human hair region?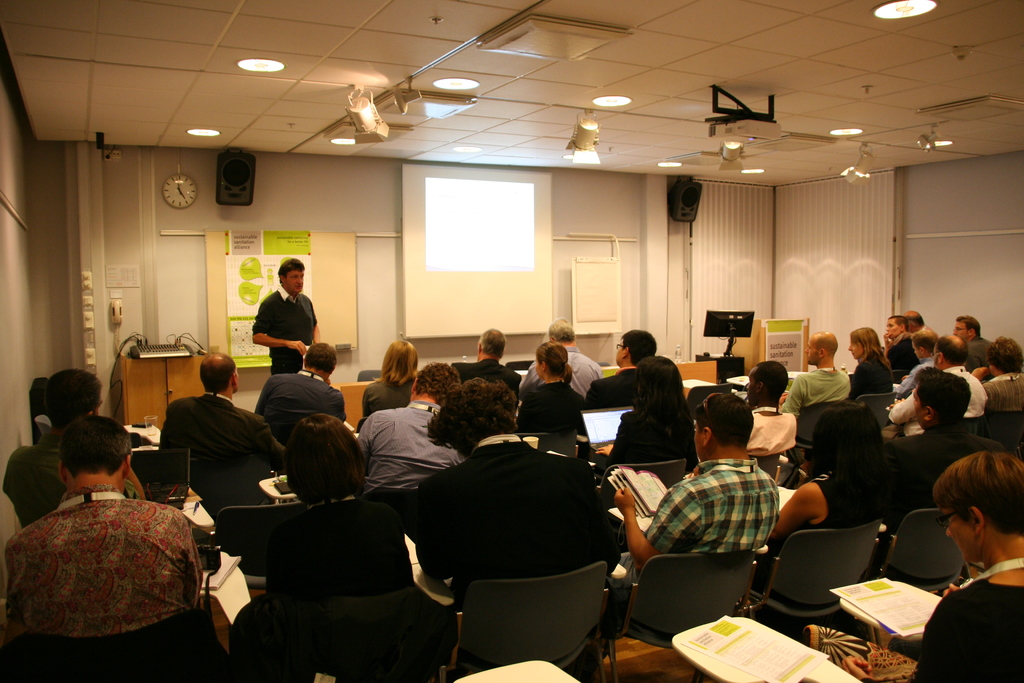
[698,381,764,449]
